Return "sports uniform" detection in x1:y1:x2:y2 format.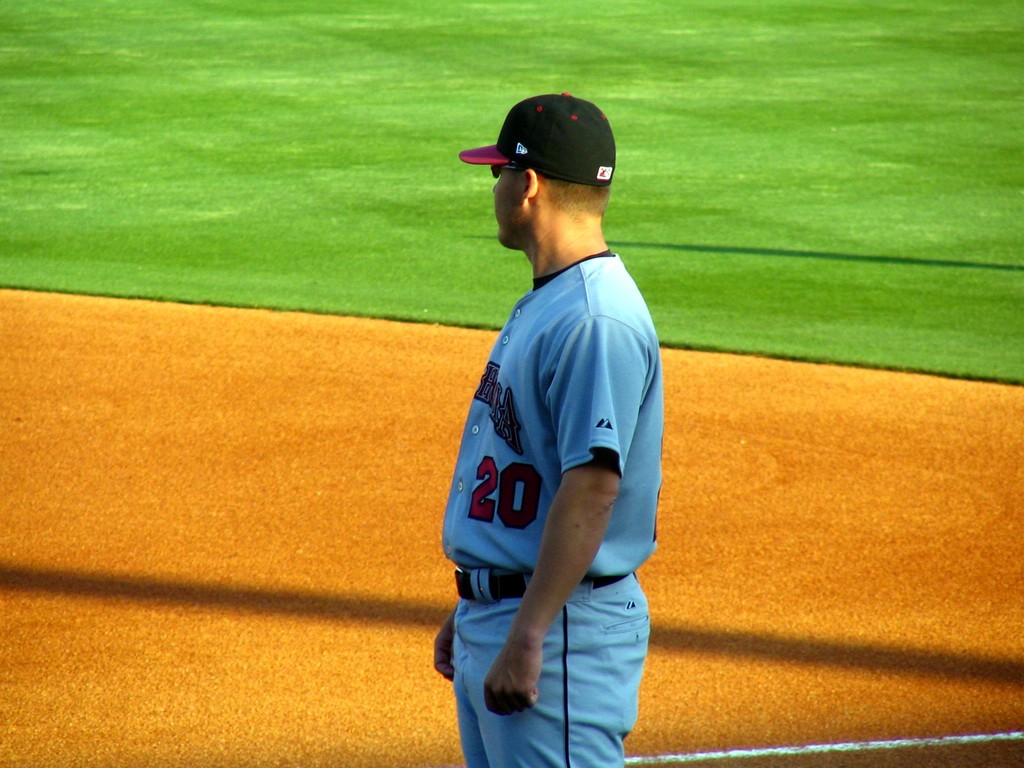
438:93:662:767.
